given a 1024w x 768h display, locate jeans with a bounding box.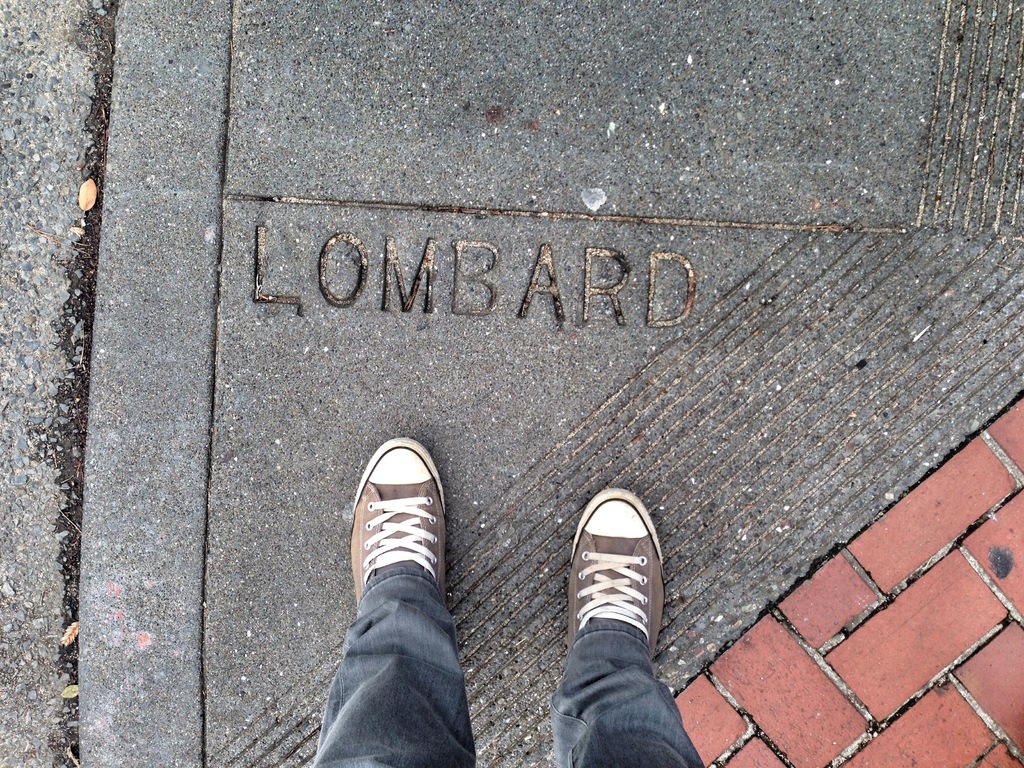
Located: select_region(308, 562, 705, 767).
